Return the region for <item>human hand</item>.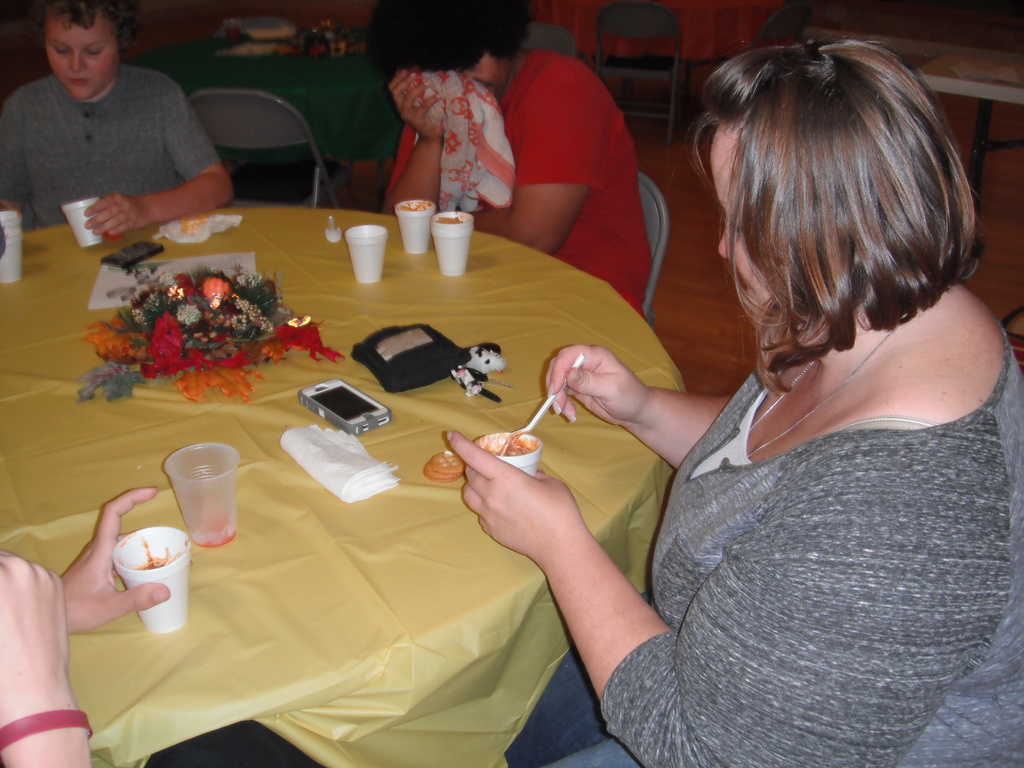
(left=0, top=550, right=72, bottom=726).
